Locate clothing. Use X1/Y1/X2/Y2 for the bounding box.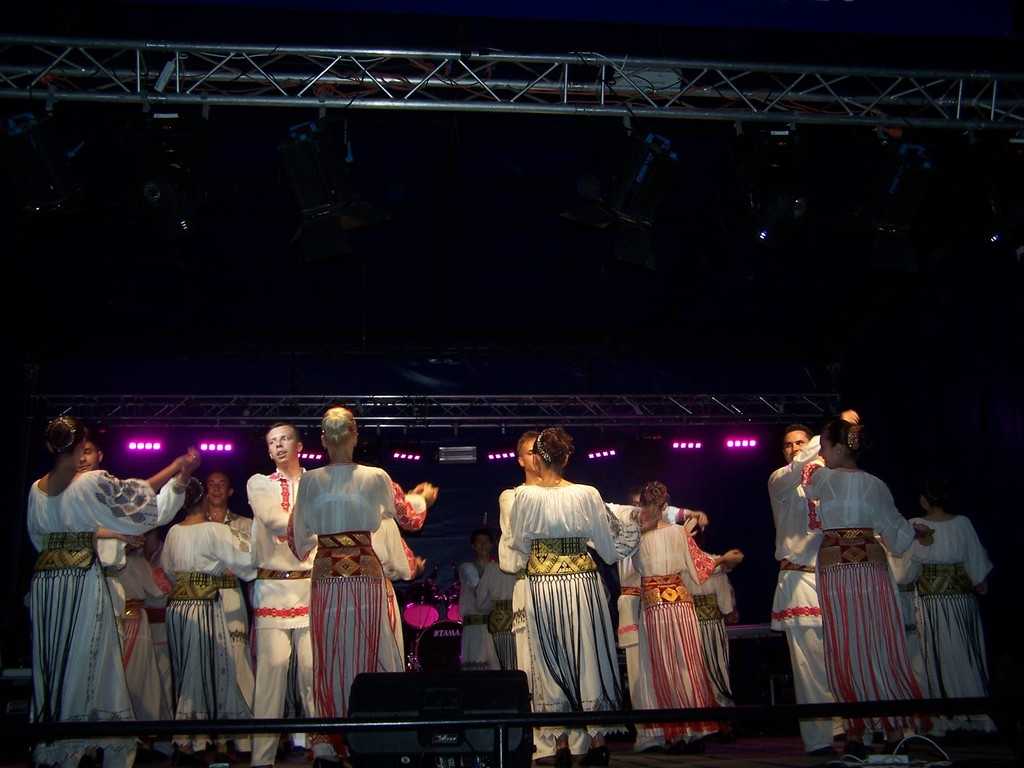
478/558/519/670.
